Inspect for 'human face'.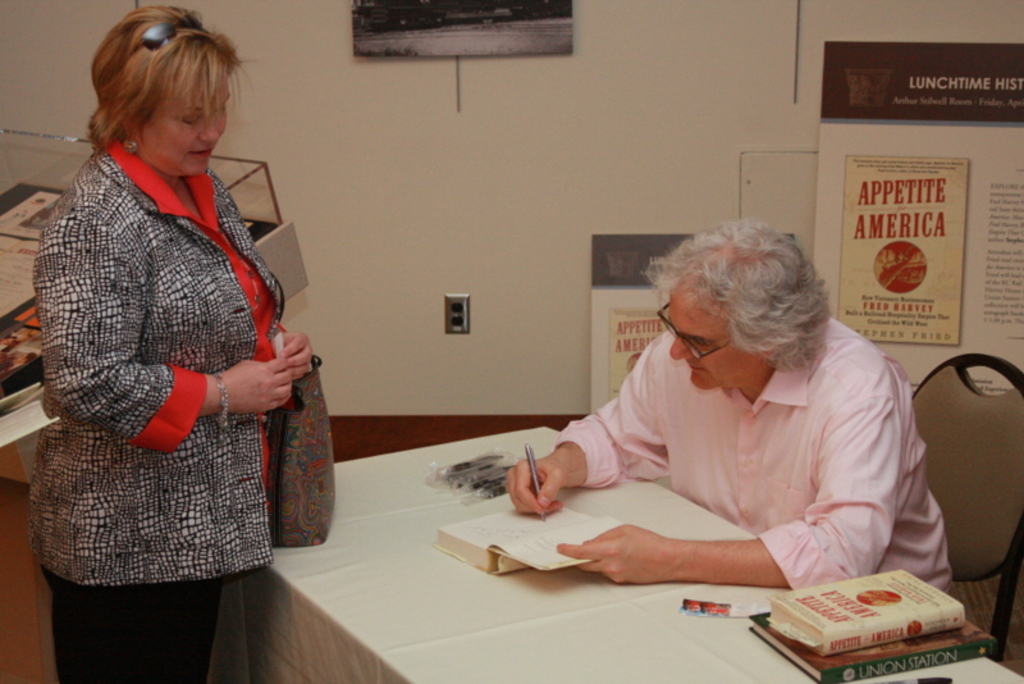
Inspection: (left=667, top=288, right=756, bottom=391).
